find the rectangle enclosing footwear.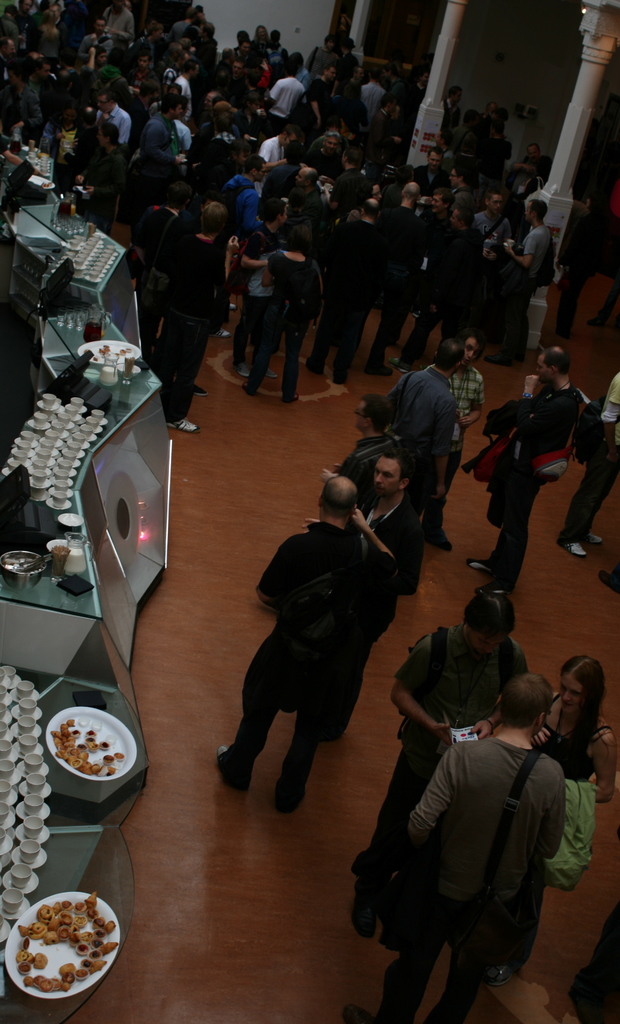
detection(477, 340, 523, 358).
